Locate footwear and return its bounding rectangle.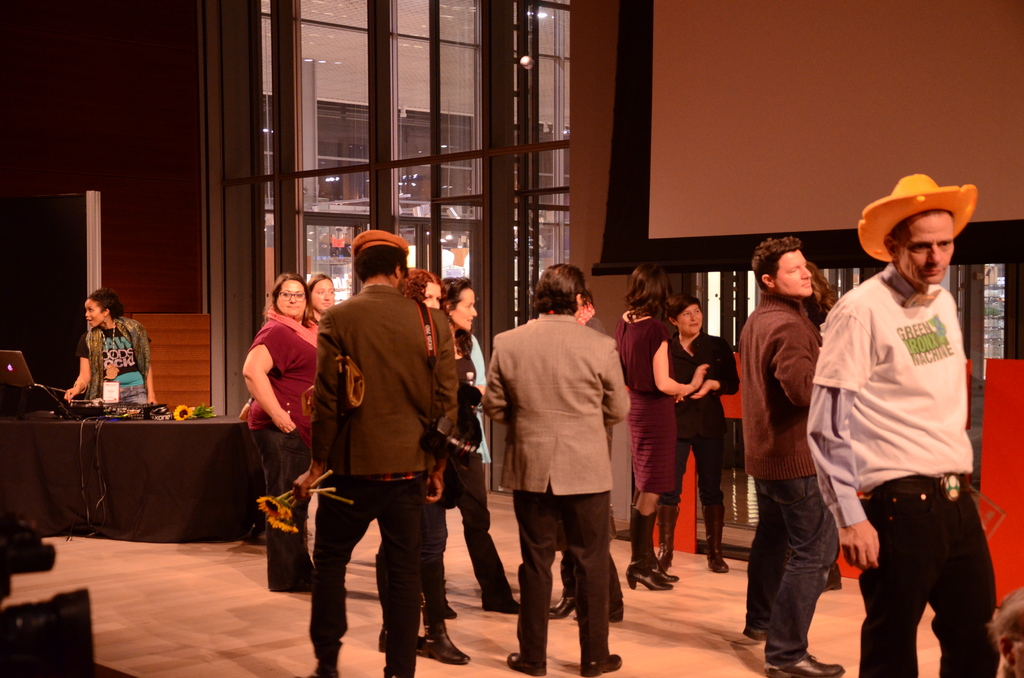
(704,503,728,572).
